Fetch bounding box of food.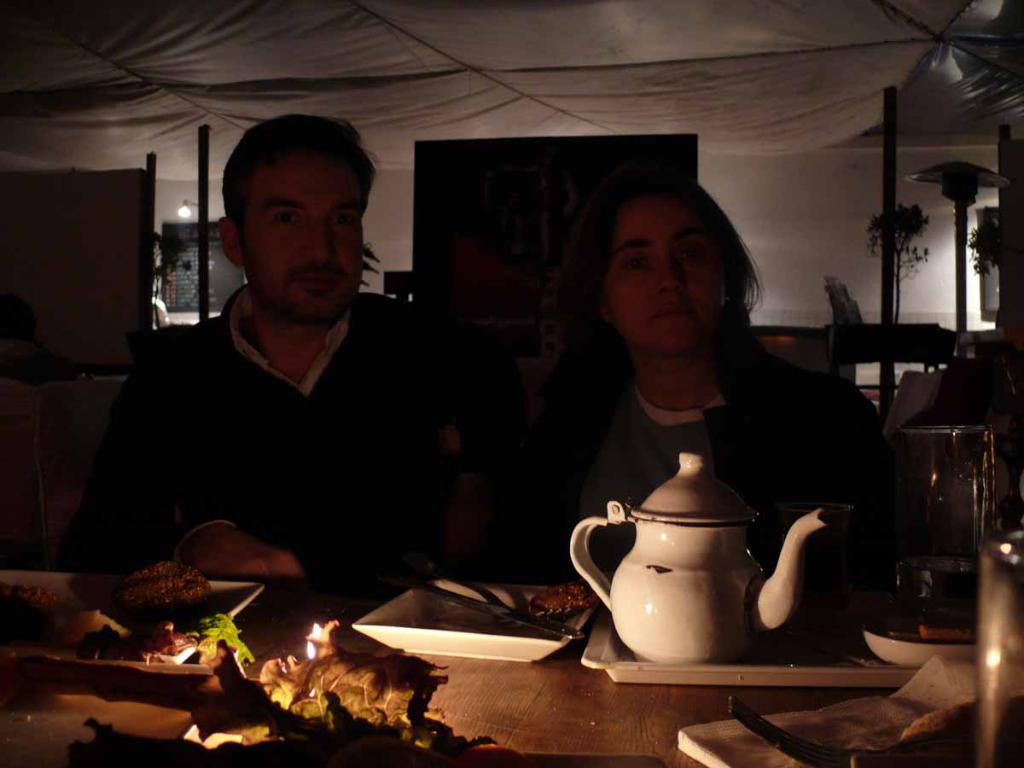
Bbox: (913, 606, 975, 639).
